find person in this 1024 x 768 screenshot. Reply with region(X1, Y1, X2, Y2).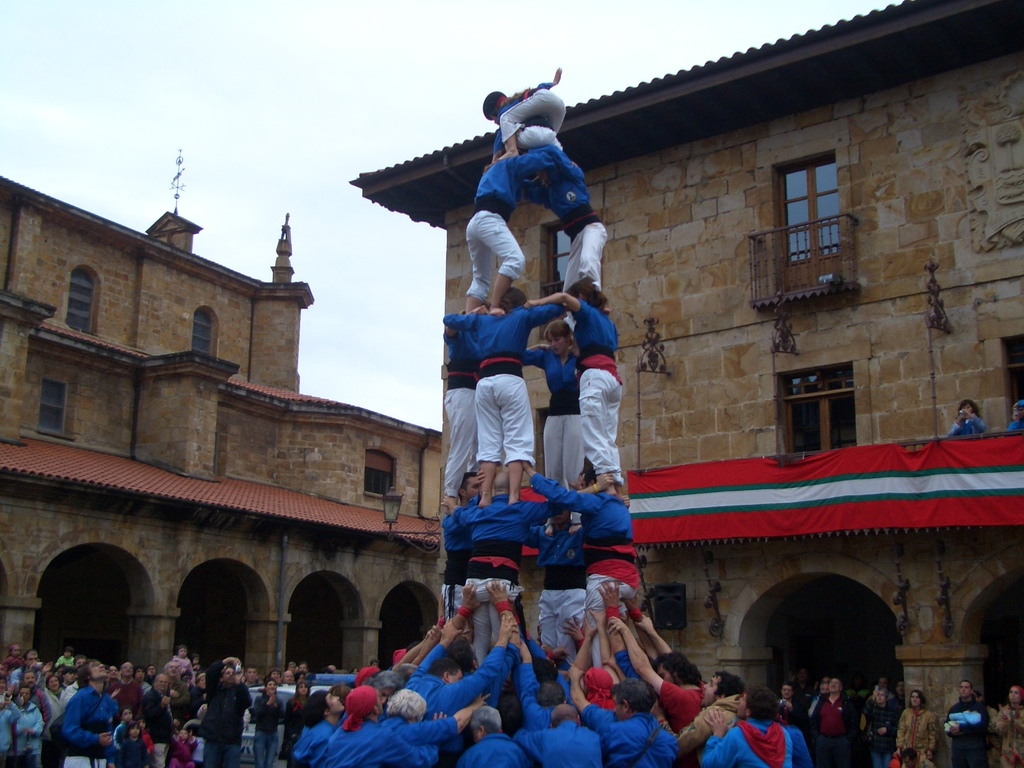
region(526, 460, 645, 664).
